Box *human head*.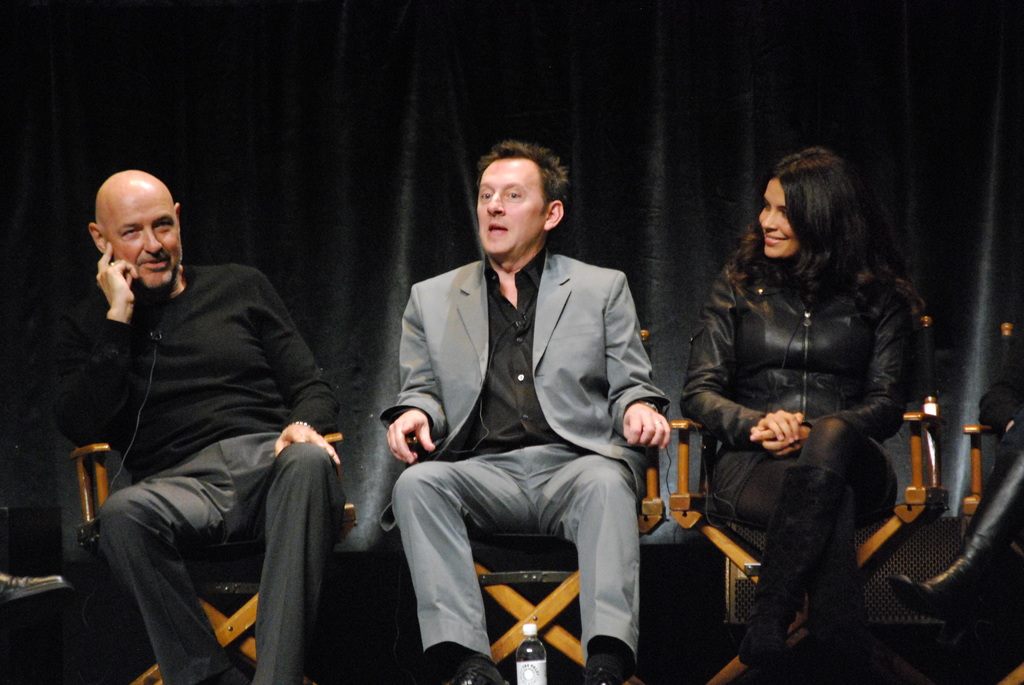
79 163 182 304.
